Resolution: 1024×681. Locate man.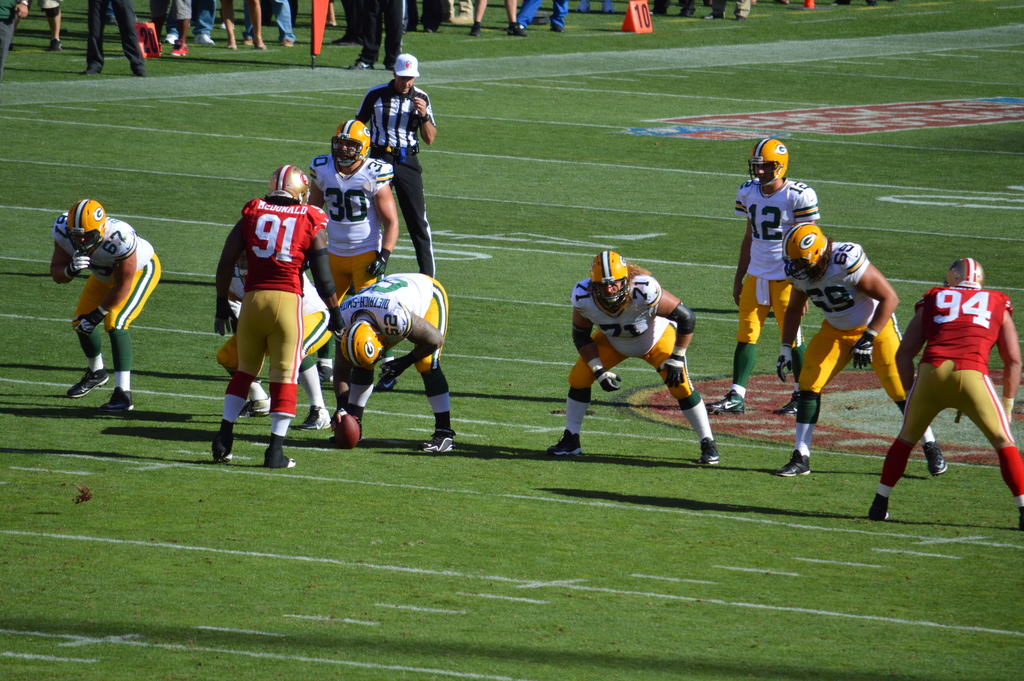
pyautogui.locateOnScreen(212, 165, 345, 473).
